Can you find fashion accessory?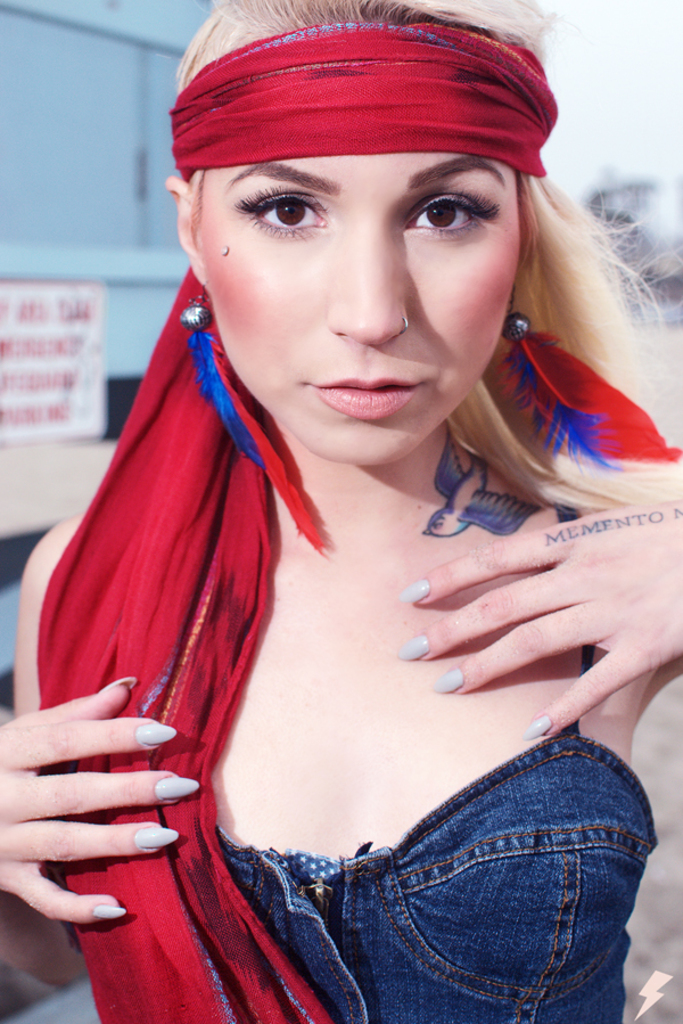
Yes, bounding box: Rect(214, 240, 233, 262).
